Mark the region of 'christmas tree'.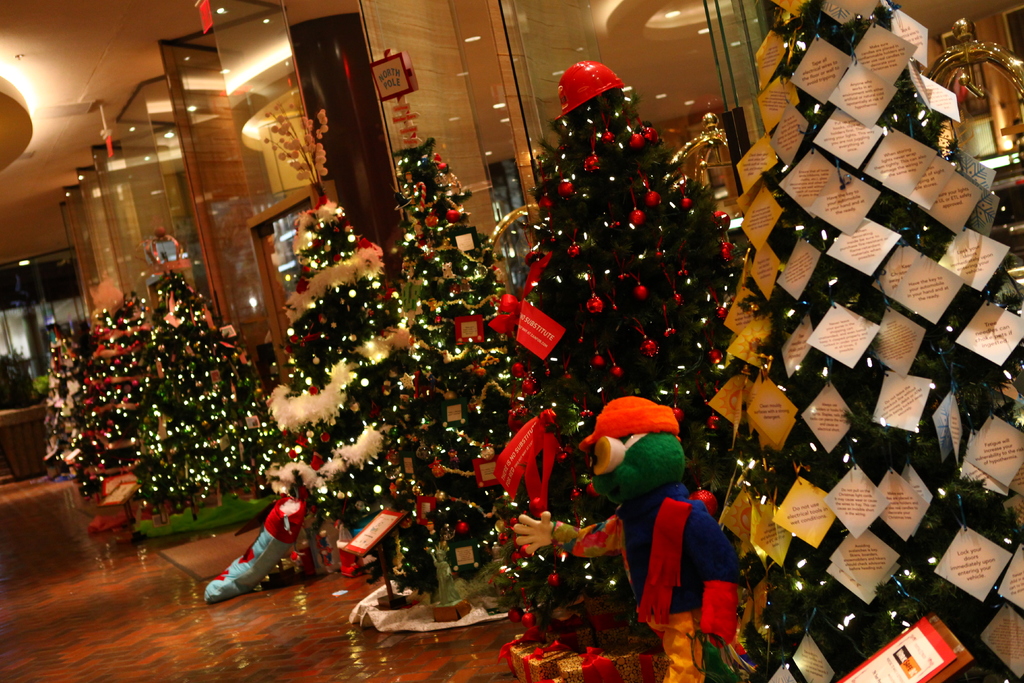
Region: Rect(37, 318, 87, 475).
